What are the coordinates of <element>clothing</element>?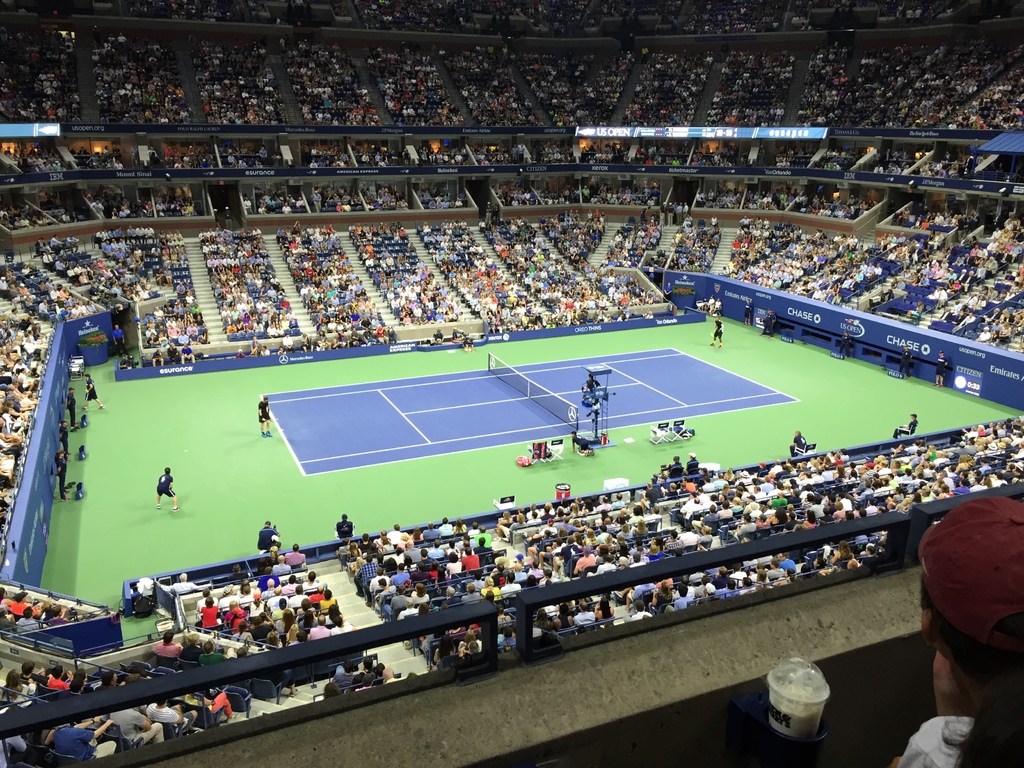
[348,332,360,346].
